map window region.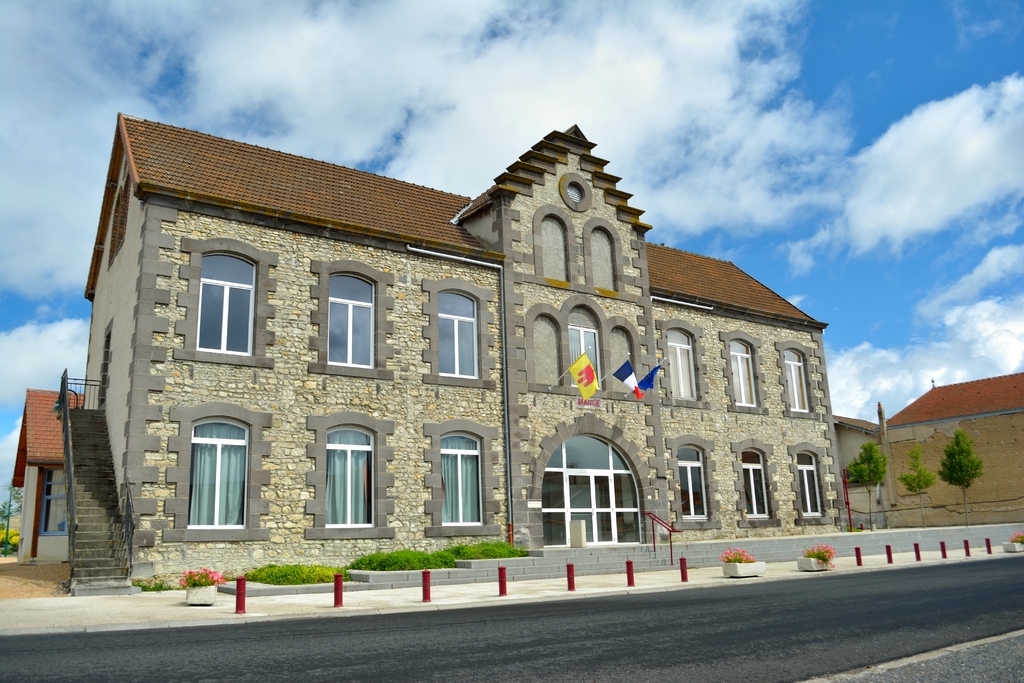
Mapped to region(568, 324, 601, 388).
